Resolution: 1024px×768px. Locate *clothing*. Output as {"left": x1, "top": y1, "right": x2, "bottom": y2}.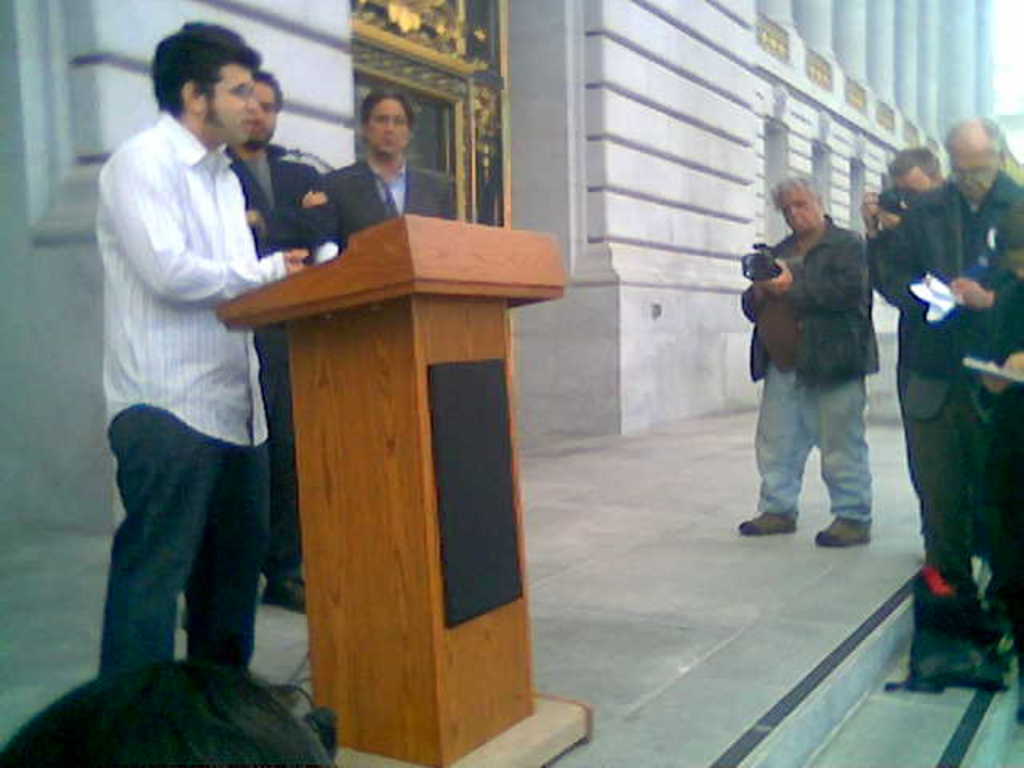
{"left": 861, "top": 184, "right": 994, "bottom": 602}.
